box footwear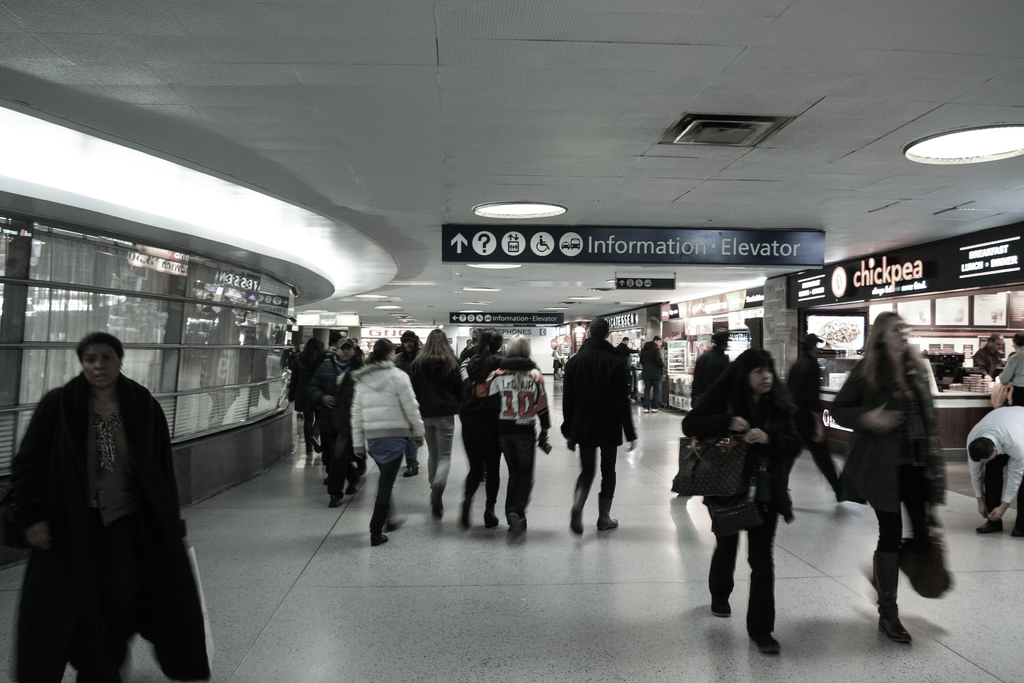
[455, 500, 472, 532]
